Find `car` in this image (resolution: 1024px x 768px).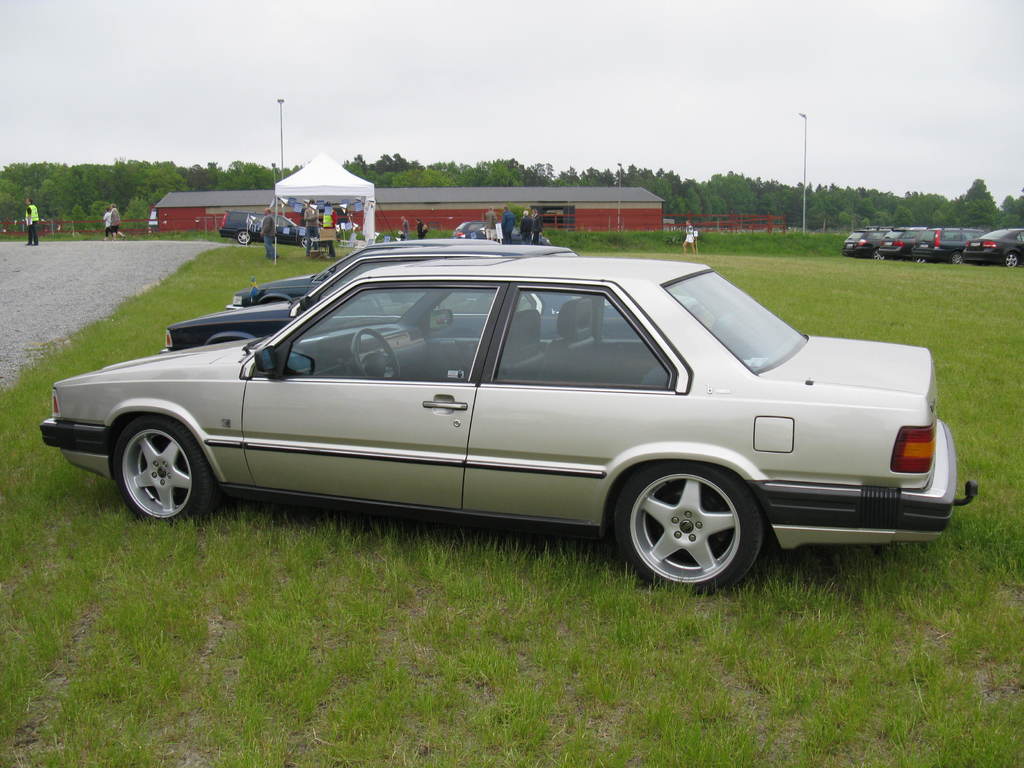
(left=162, top=250, right=564, bottom=351).
